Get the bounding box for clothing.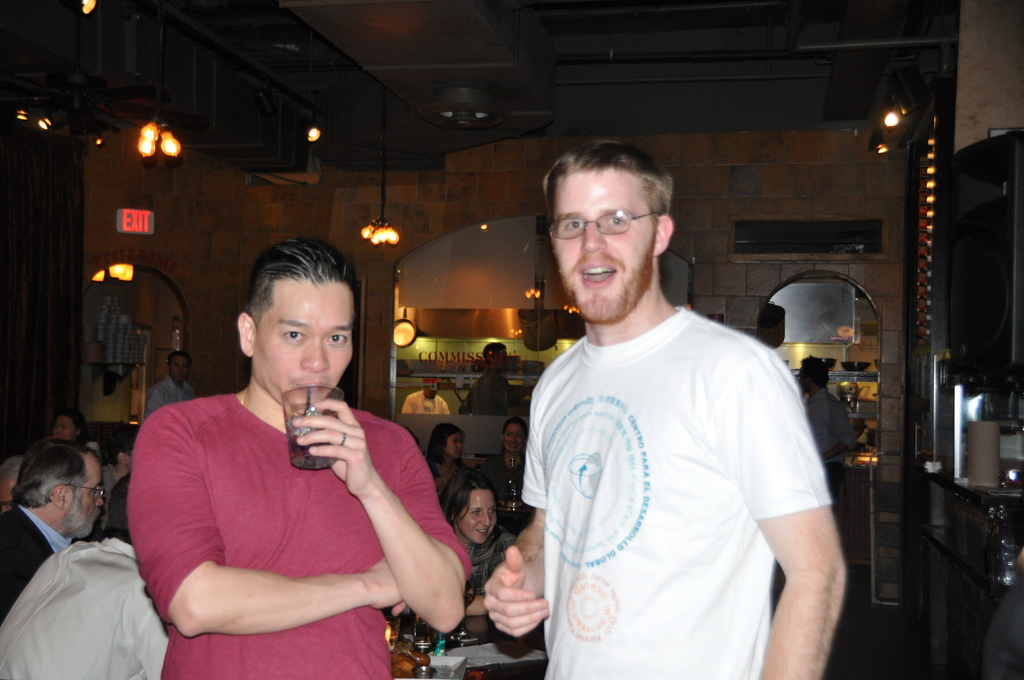
<region>0, 501, 72, 621</region>.
